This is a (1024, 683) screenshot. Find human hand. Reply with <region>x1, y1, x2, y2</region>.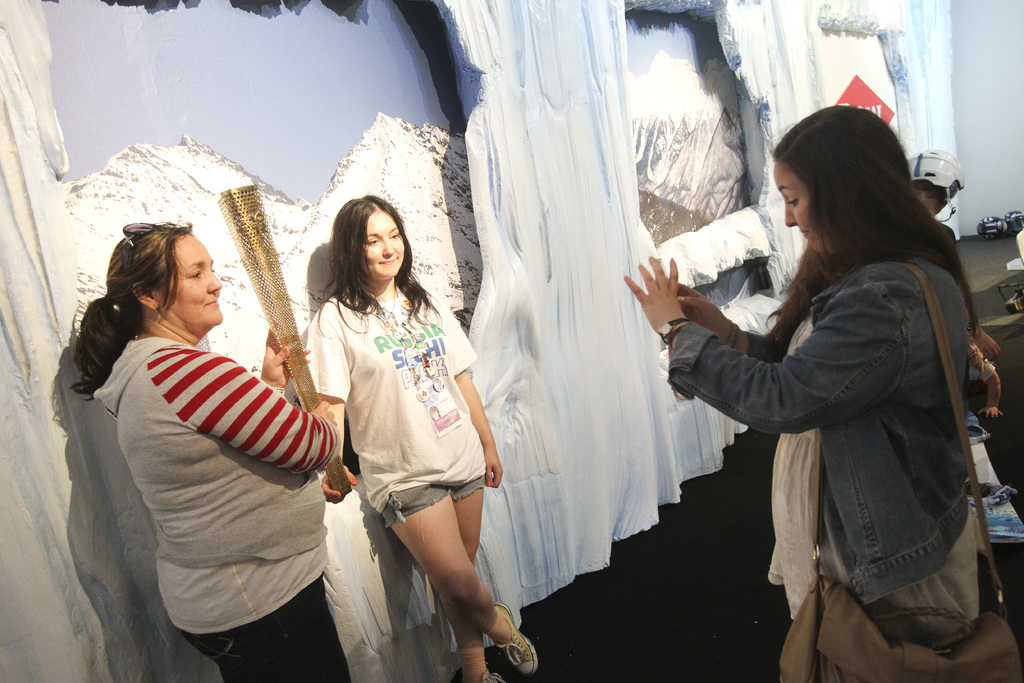
<region>482, 447, 504, 488</region>.
